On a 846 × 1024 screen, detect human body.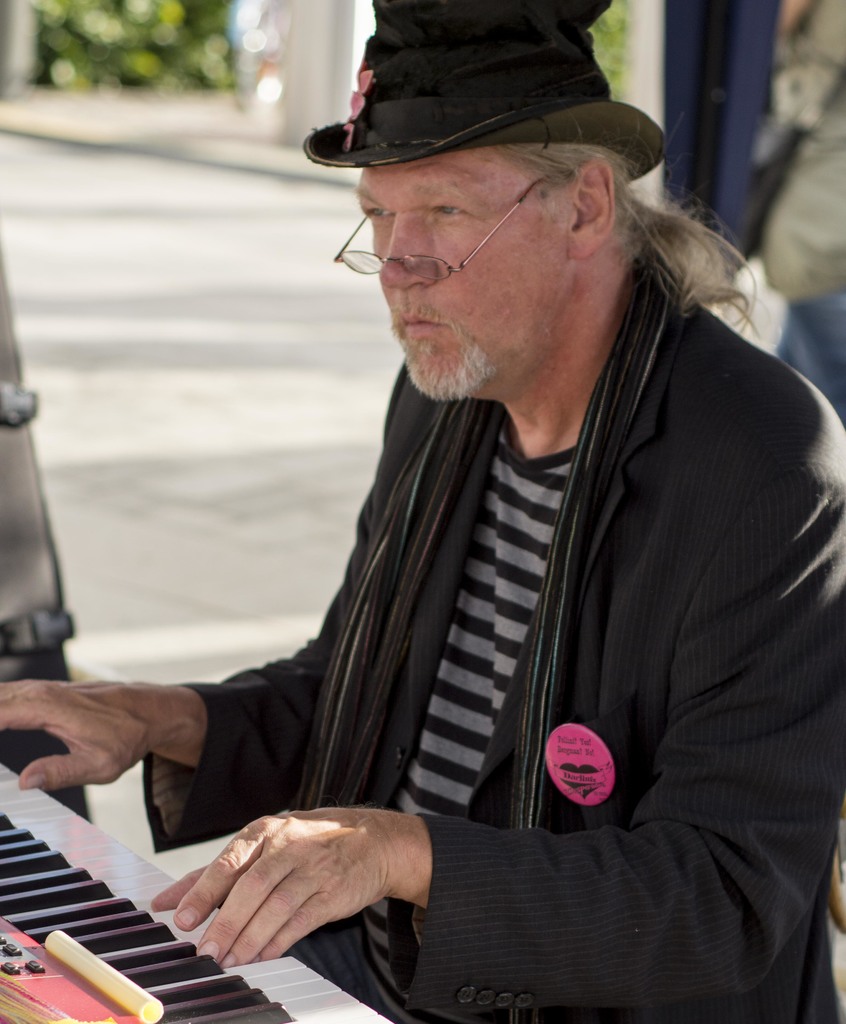
0:0:845:1023.
